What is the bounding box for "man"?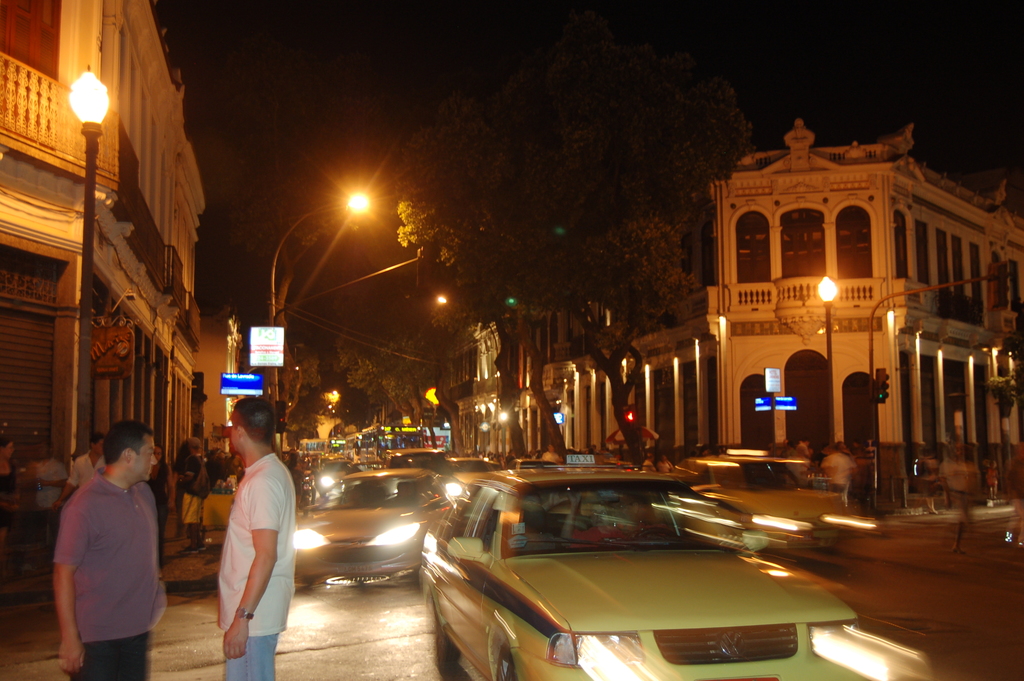
detection(37, 416, 175, 671).
